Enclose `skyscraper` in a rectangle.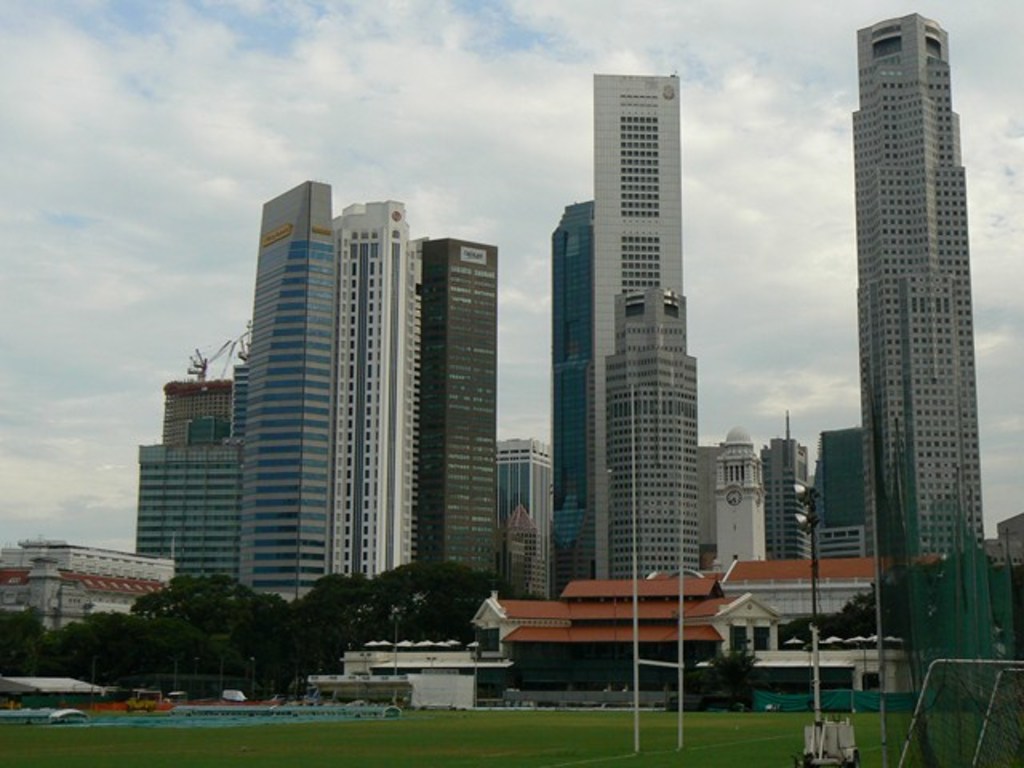
Rect(232, 174, 341, 589).
